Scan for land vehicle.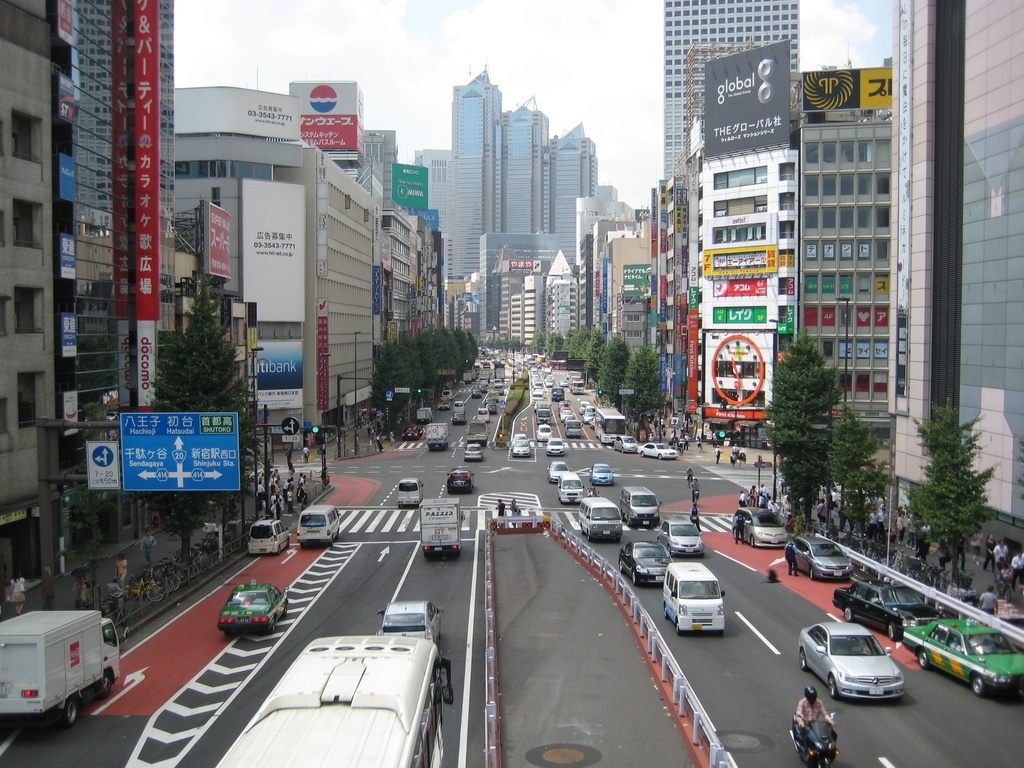
Scan result: <region>548, 461, 564, 479</region>.
